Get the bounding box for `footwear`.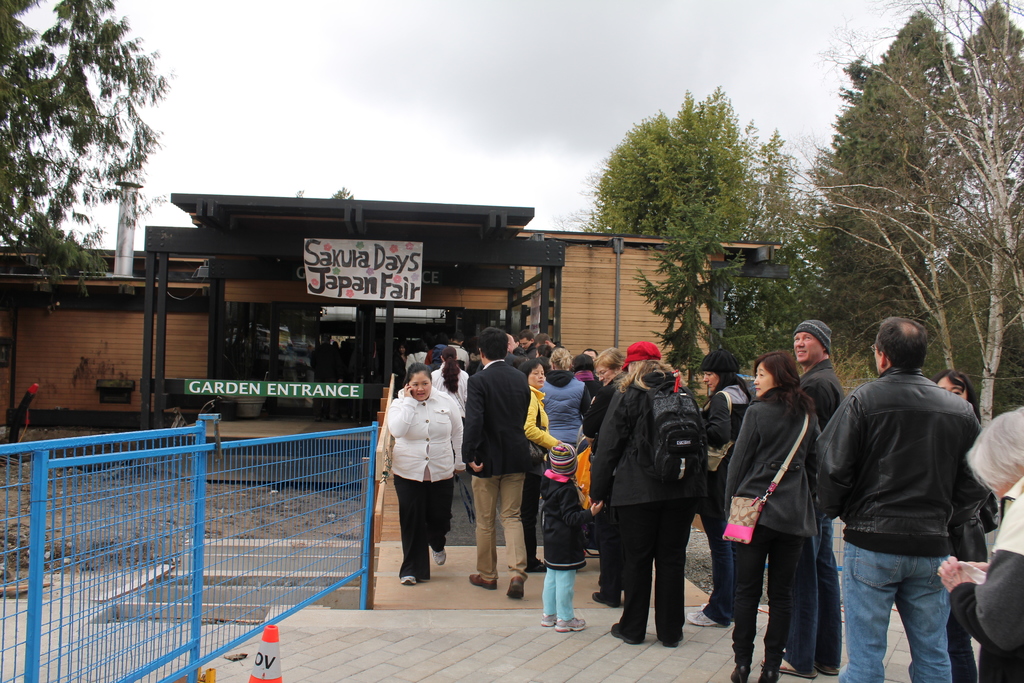
471/572/501/593.
